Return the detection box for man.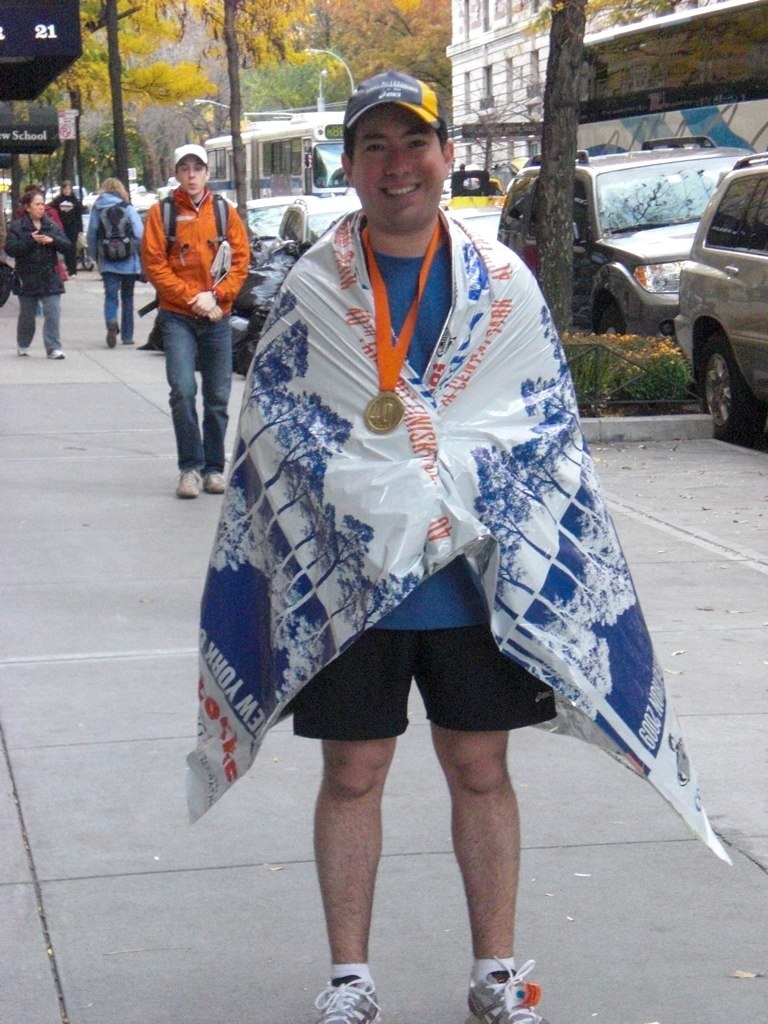
crop(181, 70, 734, 1023).
